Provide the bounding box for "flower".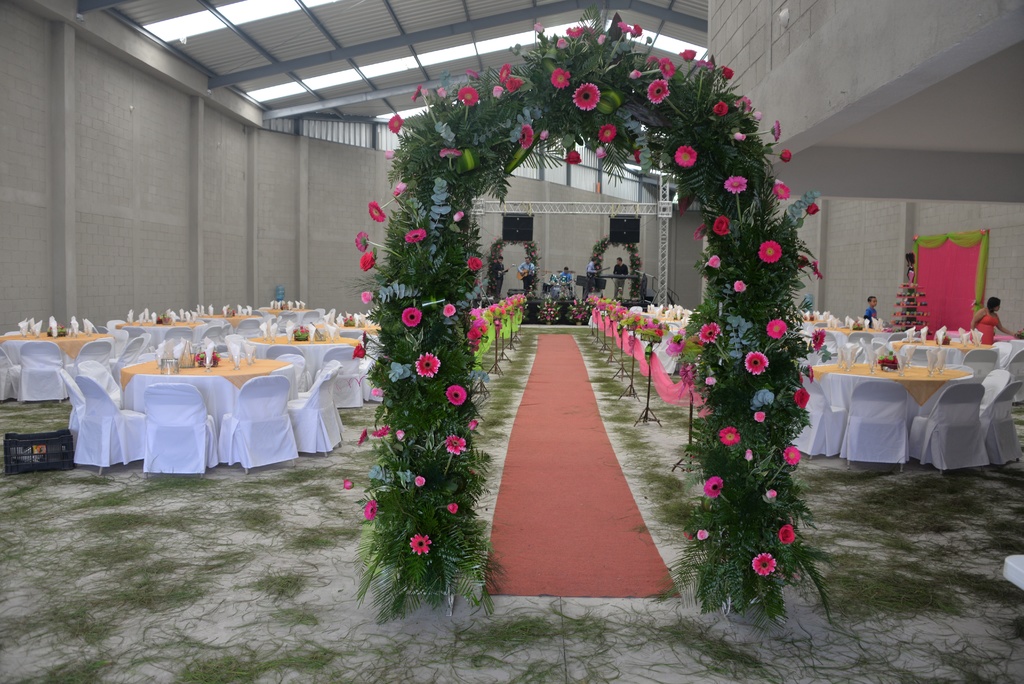
rect(810, 367, 814, 382).
